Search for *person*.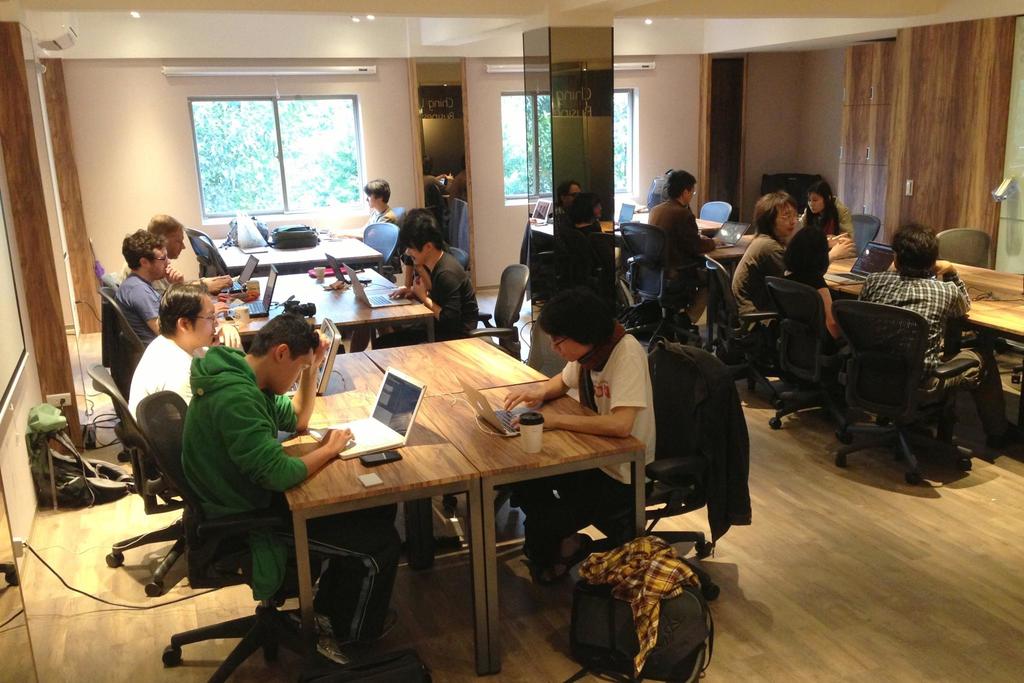
Found at <bbox>557, 184, 583, 213</bbox>.
